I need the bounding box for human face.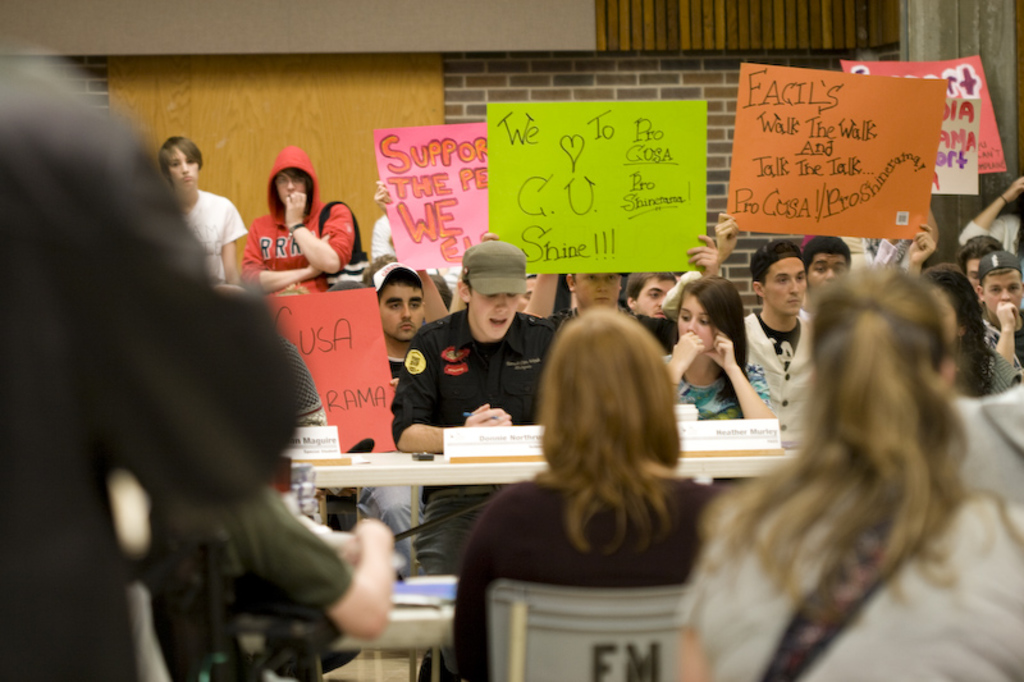
Here it is: bbox(378, 282, 422, 343).
